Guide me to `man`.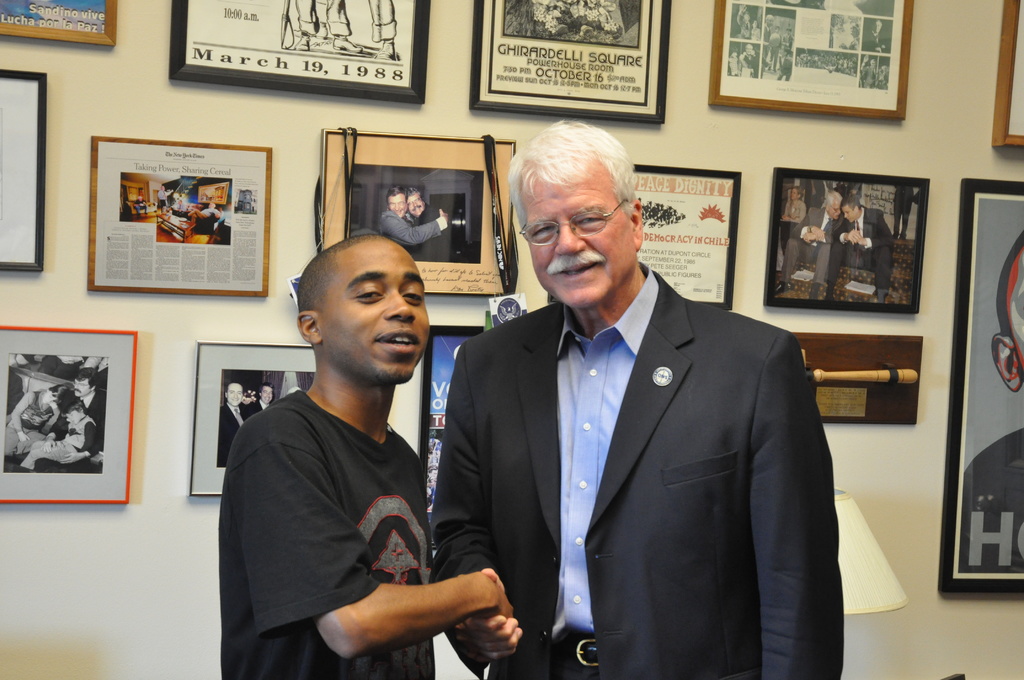
Guidance: [x1=44, y1=369, x2=106, y2=446].
